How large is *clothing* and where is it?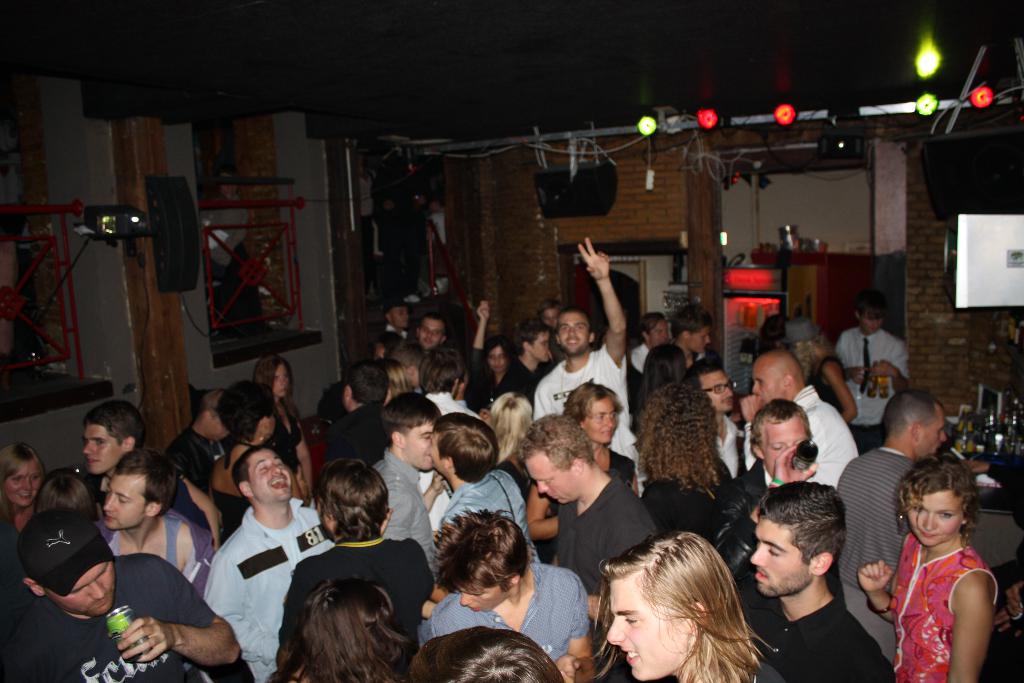
Bounding box: [552, 486, 648, 596].
